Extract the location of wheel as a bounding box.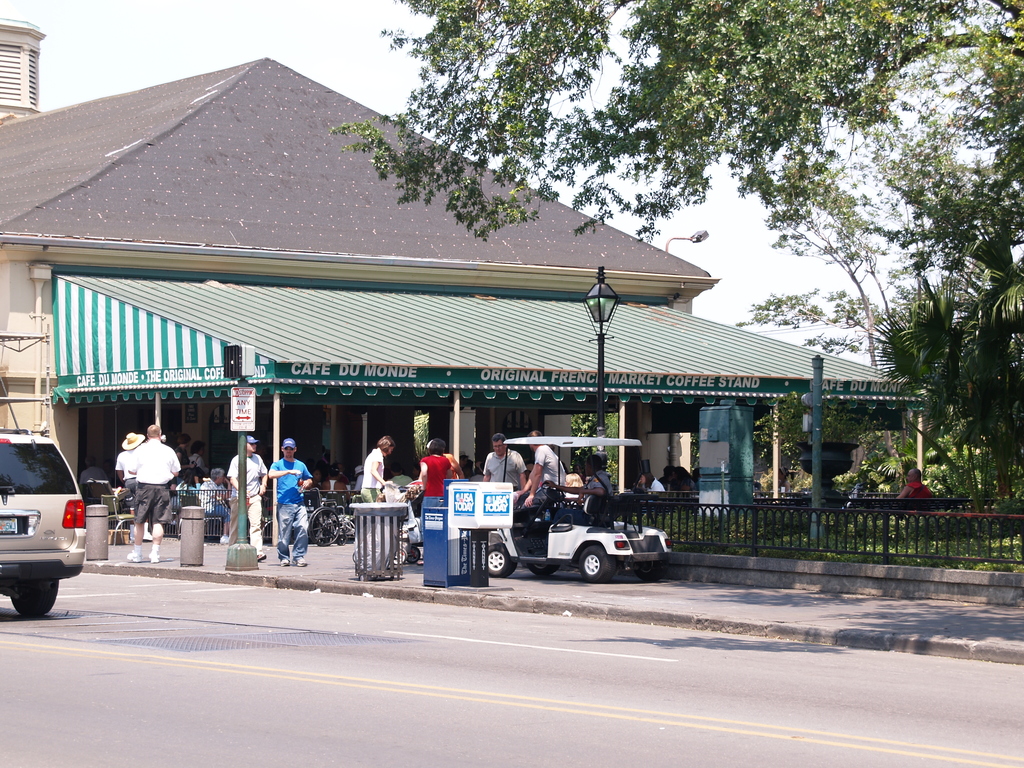
[left=309, top=506, right=340, bottom=547].
